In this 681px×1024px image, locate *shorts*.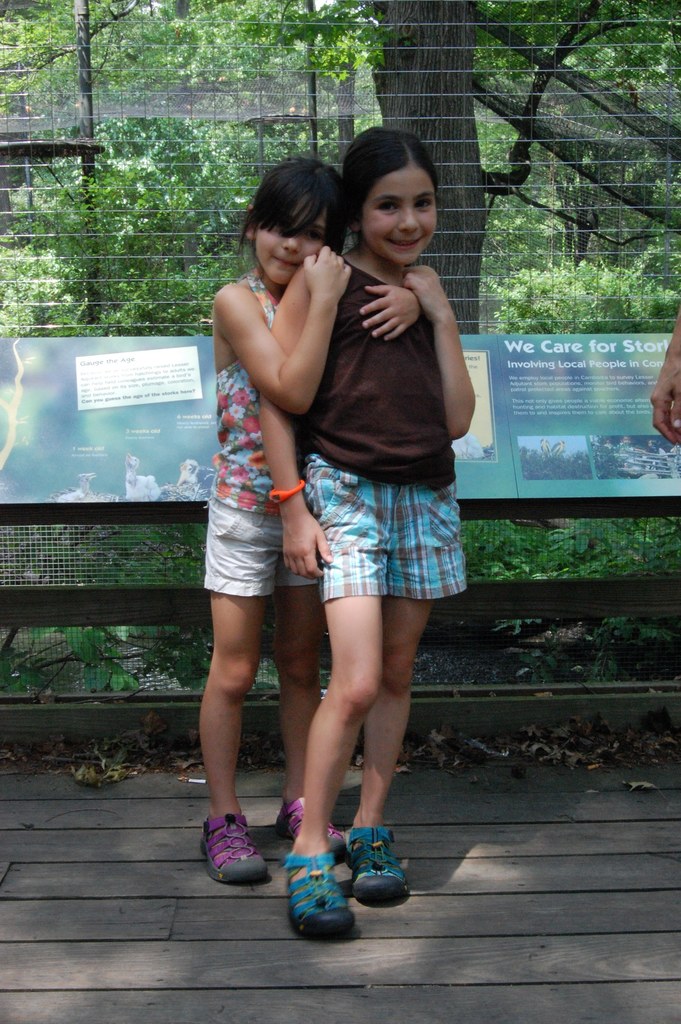
Bounding box: <bbox>203, 492, 319, 600</bbox>.
